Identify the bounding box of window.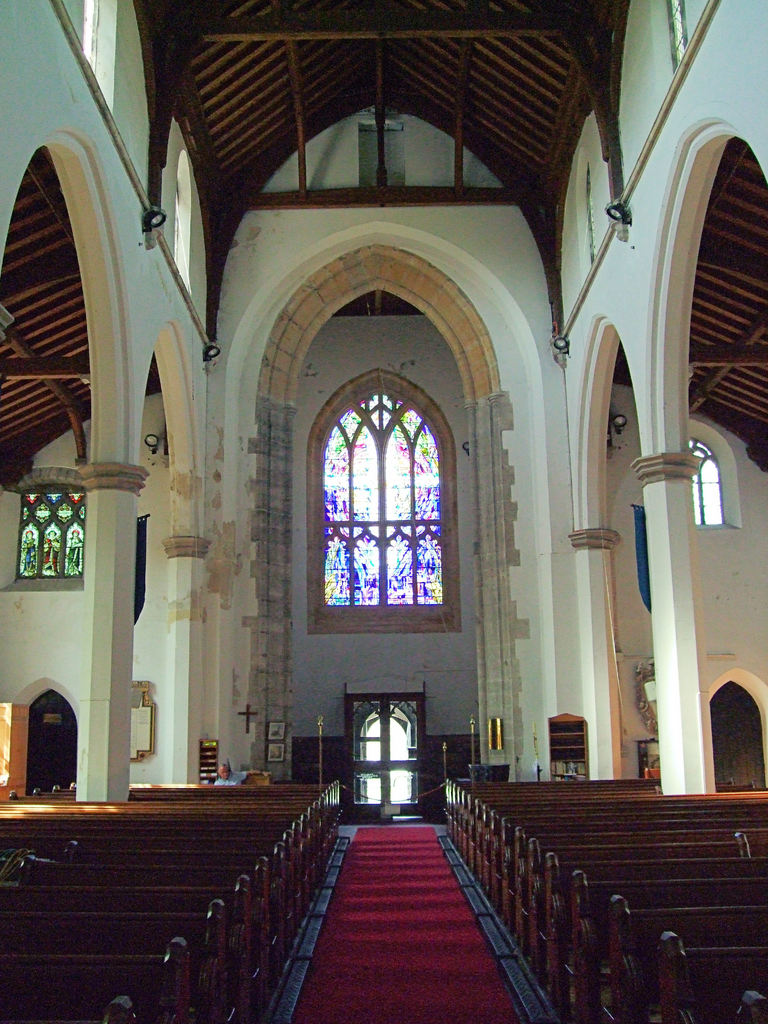
rect(686, 436, 723, 525).
